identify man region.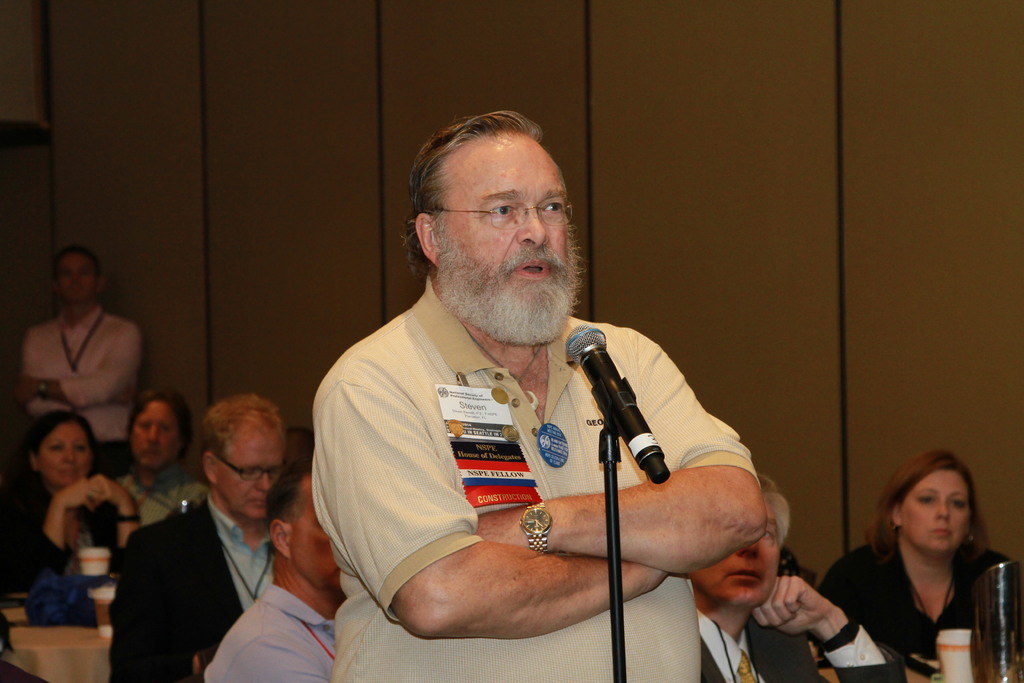
Region: l=20, t=247, r=139, b=467.
